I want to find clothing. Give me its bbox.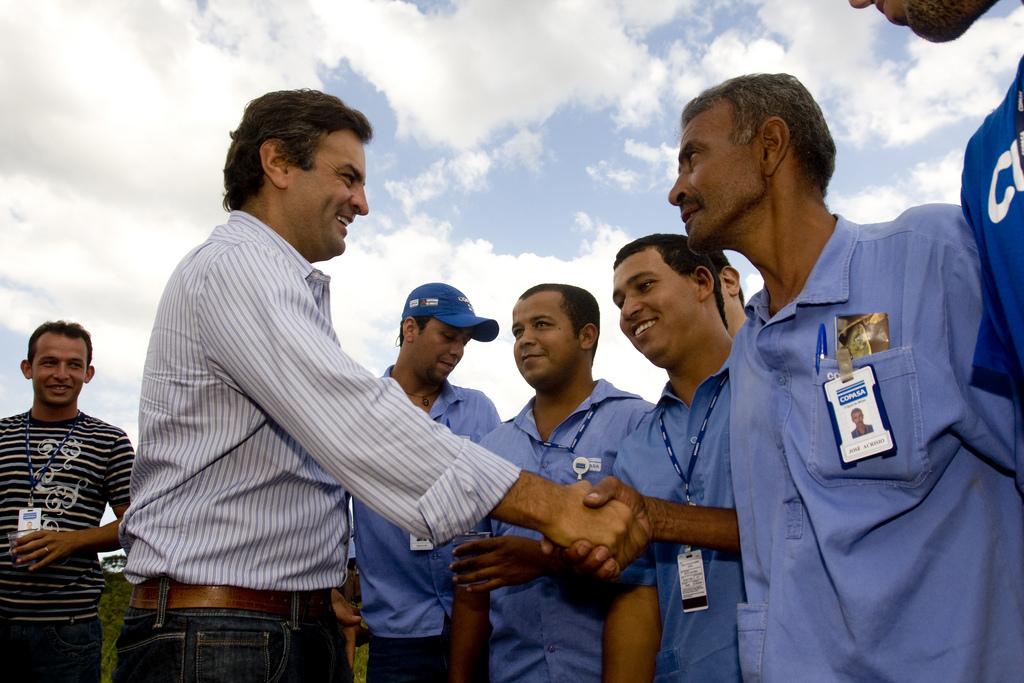
(x1=956, y1=55, x2=1023, y2=442).
